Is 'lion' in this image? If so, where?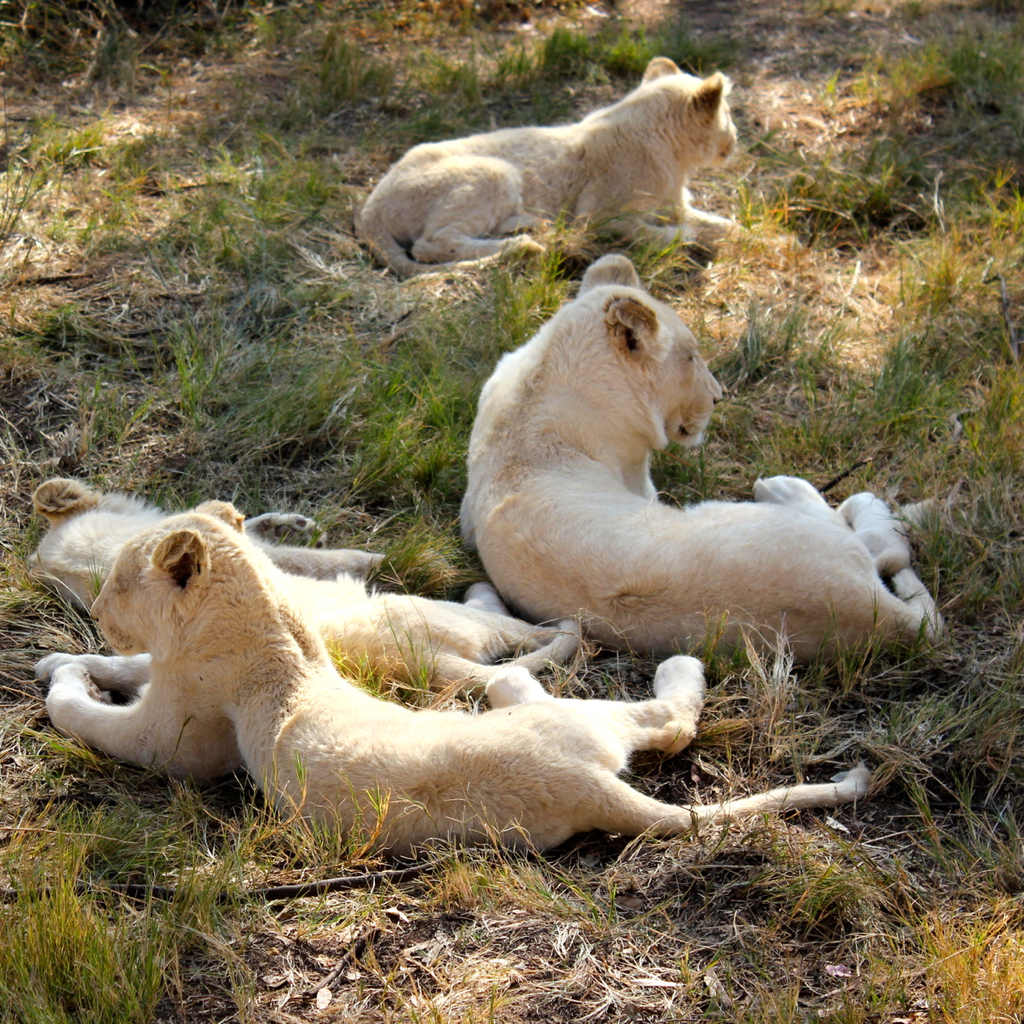
Yes, at l=351, t=54, r=798, b=278.
